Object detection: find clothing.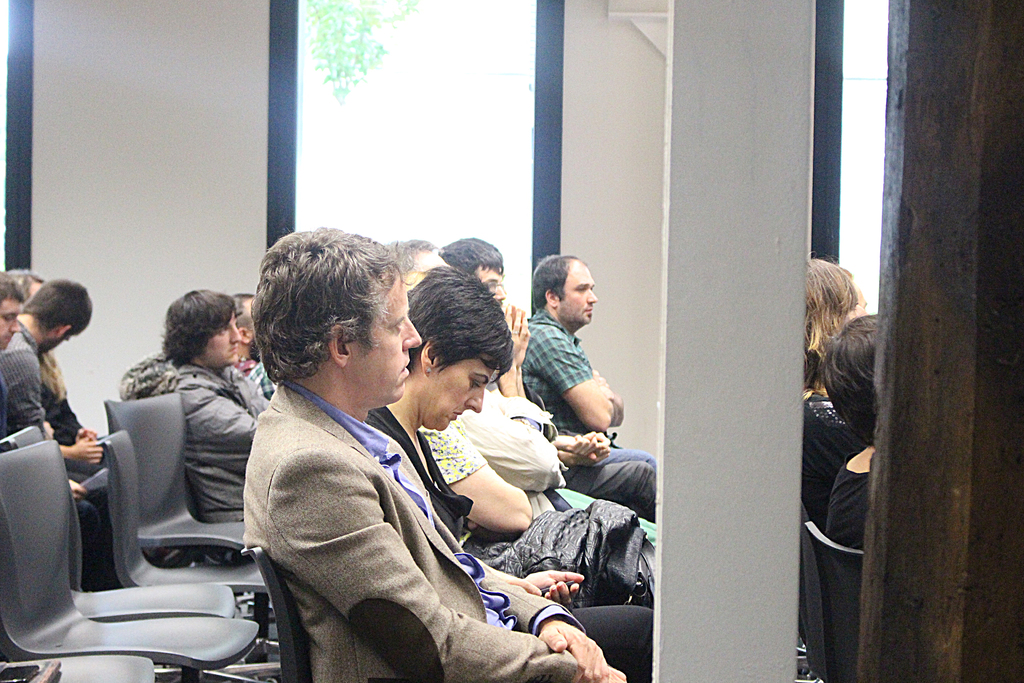
box=[355, 398, 662, 682].
